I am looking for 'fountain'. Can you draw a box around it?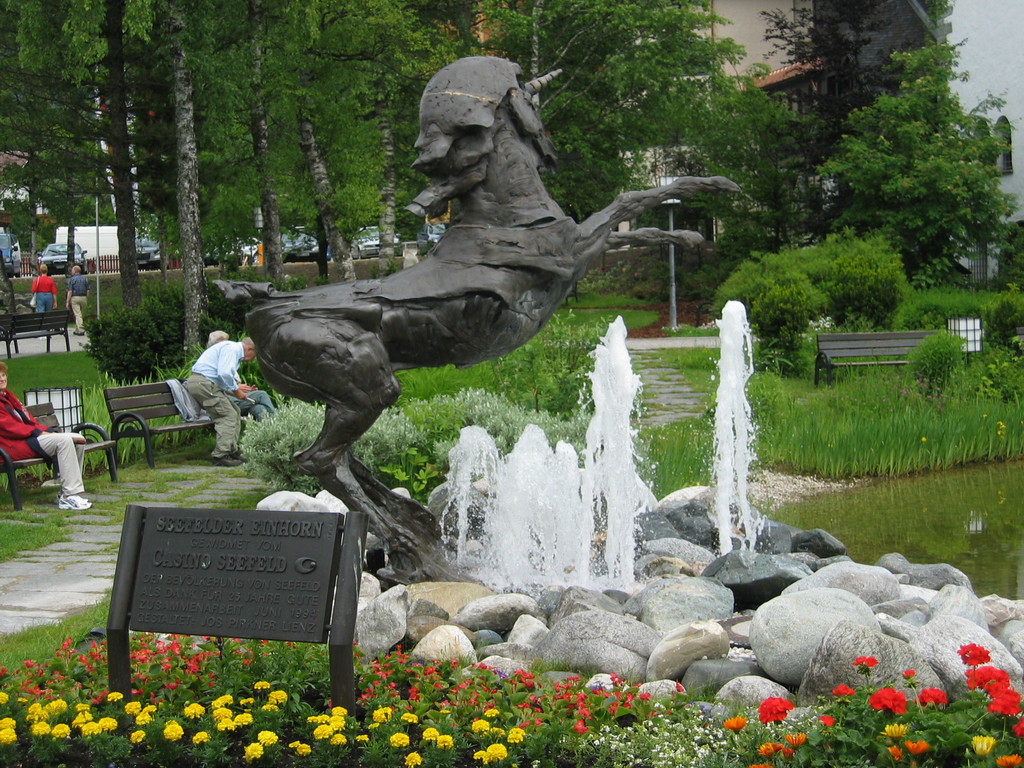
Sure, the bounding box is 422, 308, 774, 621.
